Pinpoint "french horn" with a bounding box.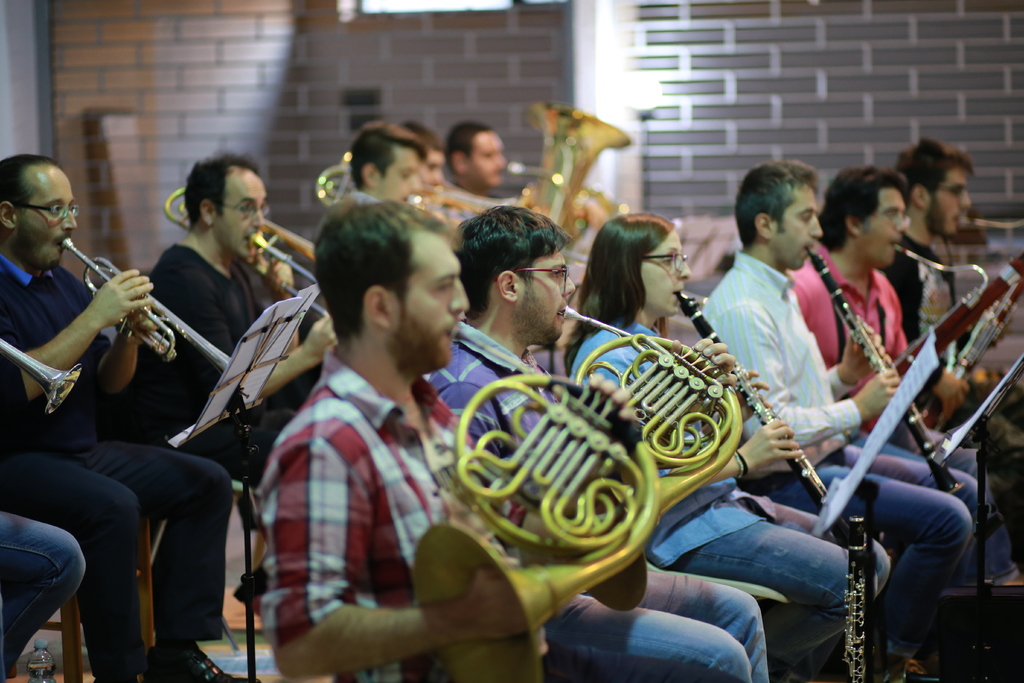
<bbox>403, 309, 664, 682</bbox>.
